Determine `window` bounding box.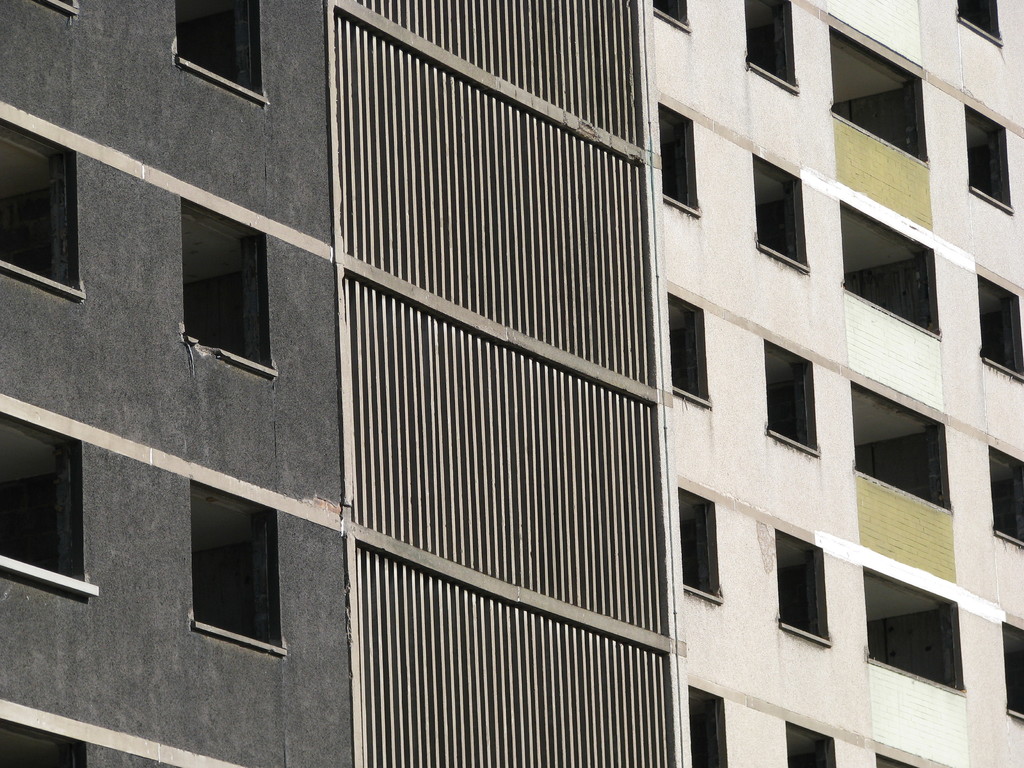
Determined: 857:563:964:696.
